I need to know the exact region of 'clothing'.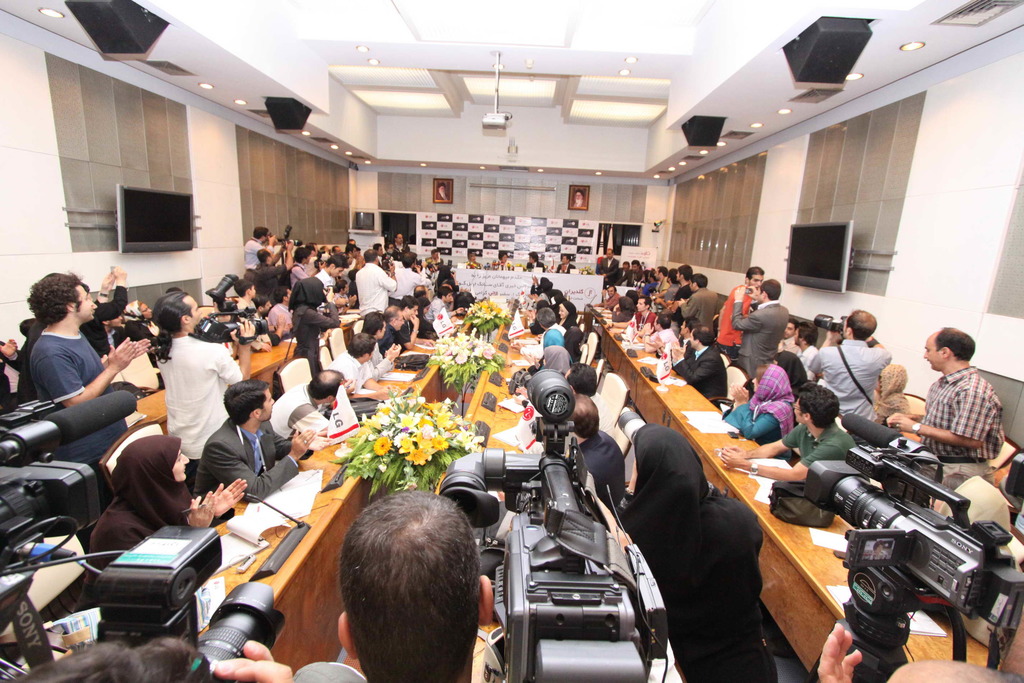
Region: x1=917 y1=366 x2=1001 y2=457.
